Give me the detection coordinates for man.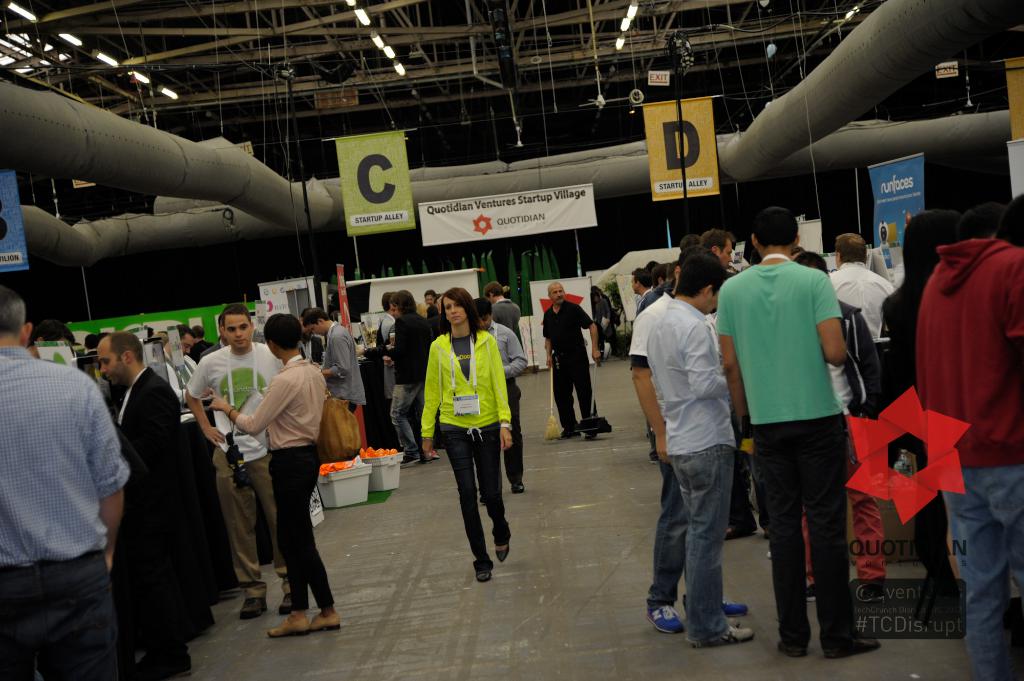
<box>475,297,531,514</box>.
